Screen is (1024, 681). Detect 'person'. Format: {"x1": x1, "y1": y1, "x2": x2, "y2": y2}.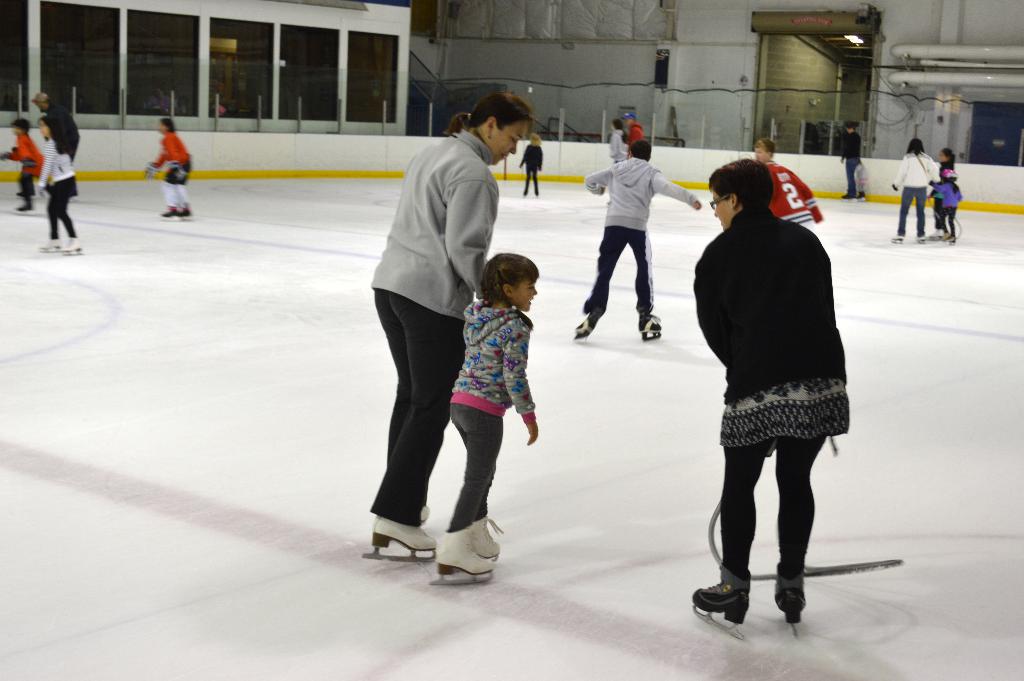
{"x1": 30, "y1": 87, "x2": 80, "y2": 167}.
